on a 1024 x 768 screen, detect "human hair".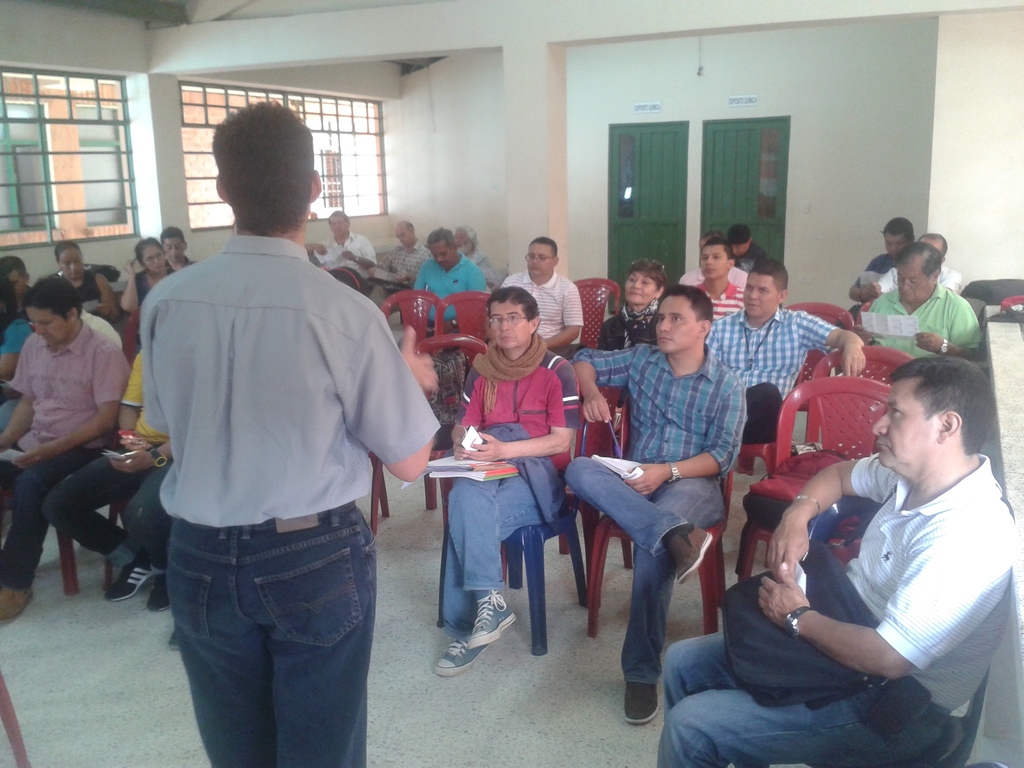
Rect(25, 273, 80, 346).
